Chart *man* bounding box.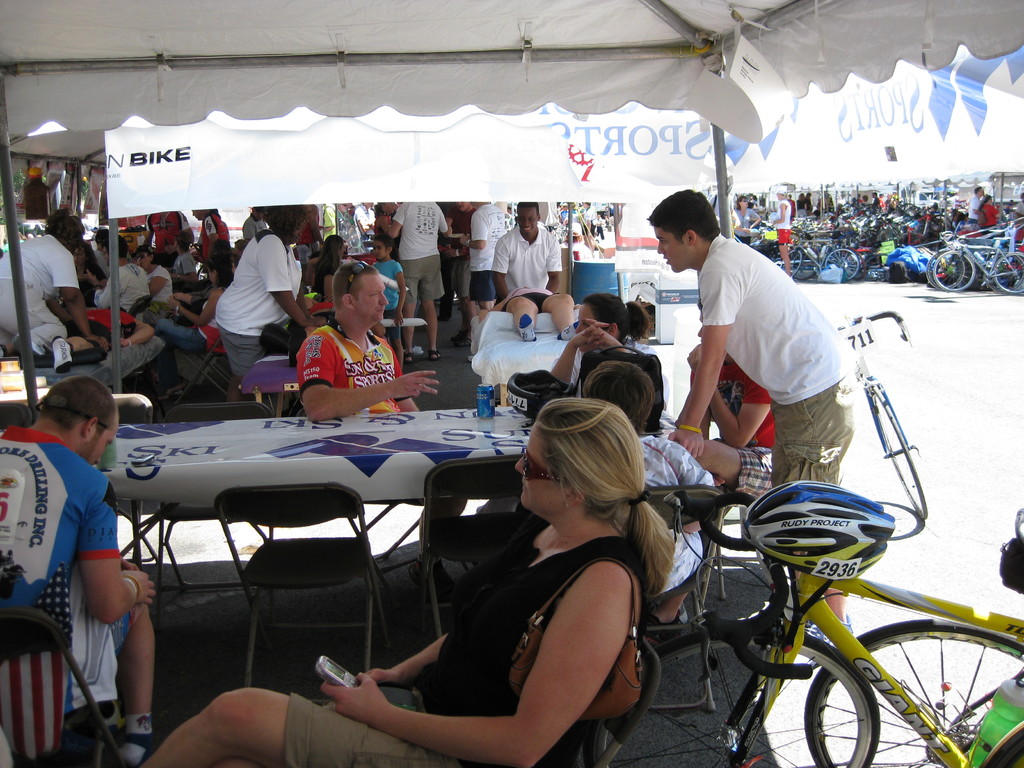
Charted: region(91, 230, 153, 314).
